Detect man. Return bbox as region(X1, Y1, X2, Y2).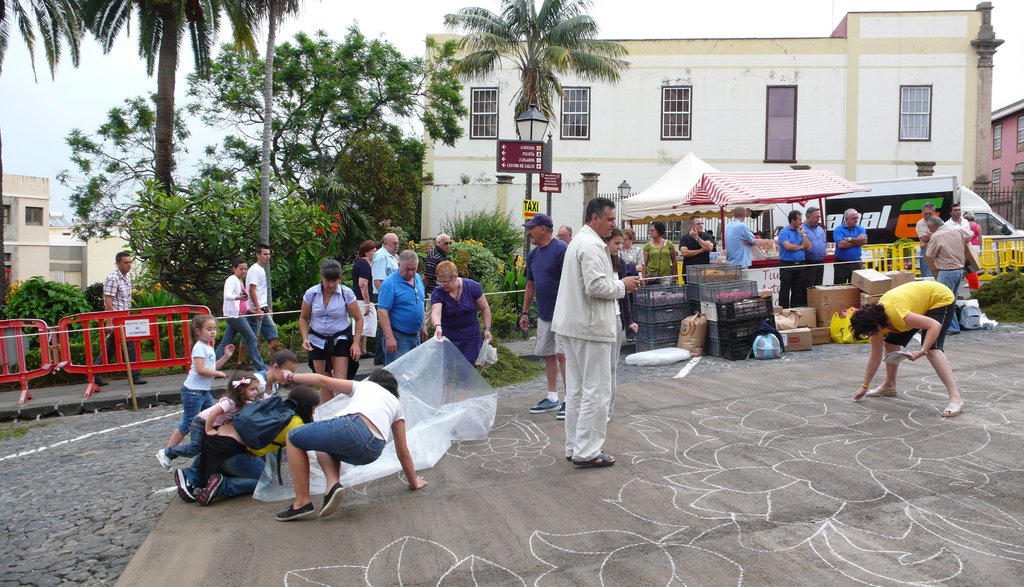
region(778, 209, 810, 311).
